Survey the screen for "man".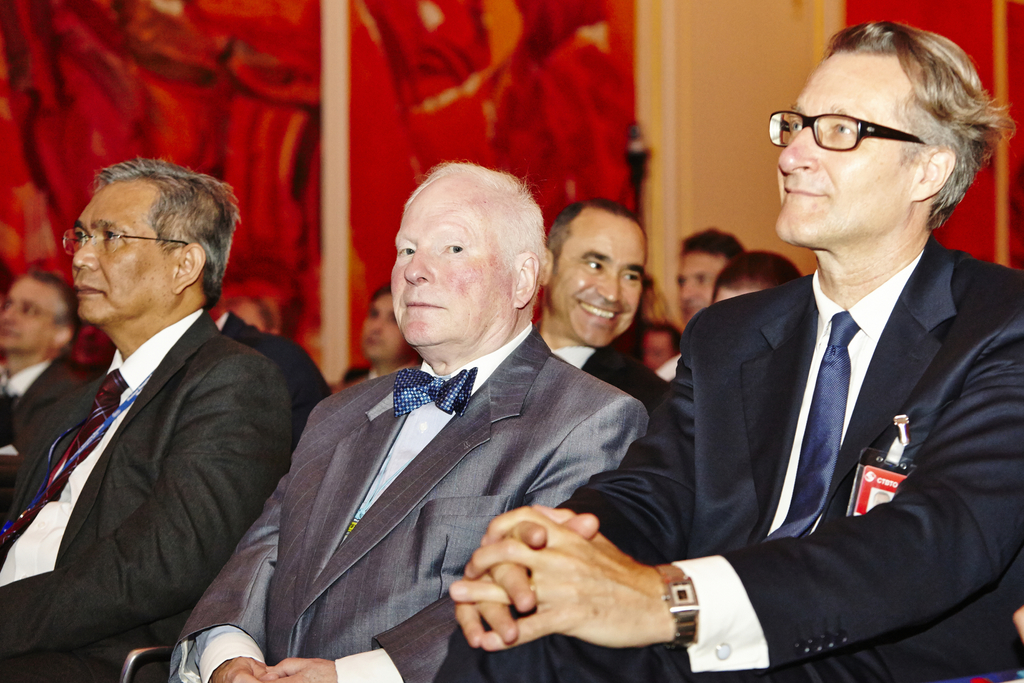
Survey found: box=[0, 157, 291, 682].
